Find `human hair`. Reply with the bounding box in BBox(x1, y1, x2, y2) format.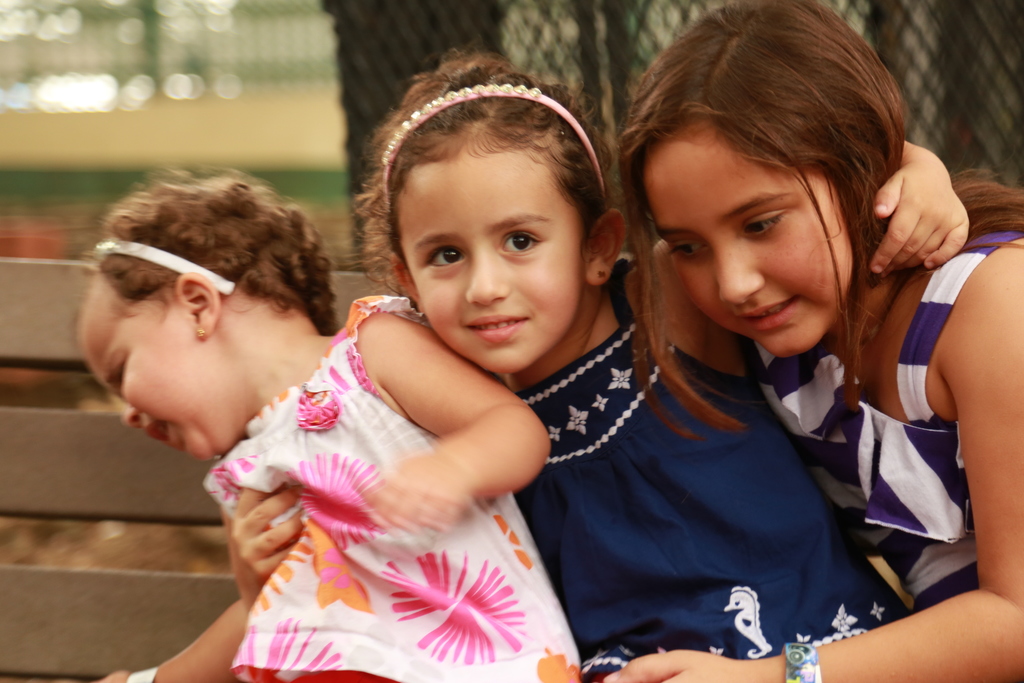
BBox(84, 161, 341, 331).
